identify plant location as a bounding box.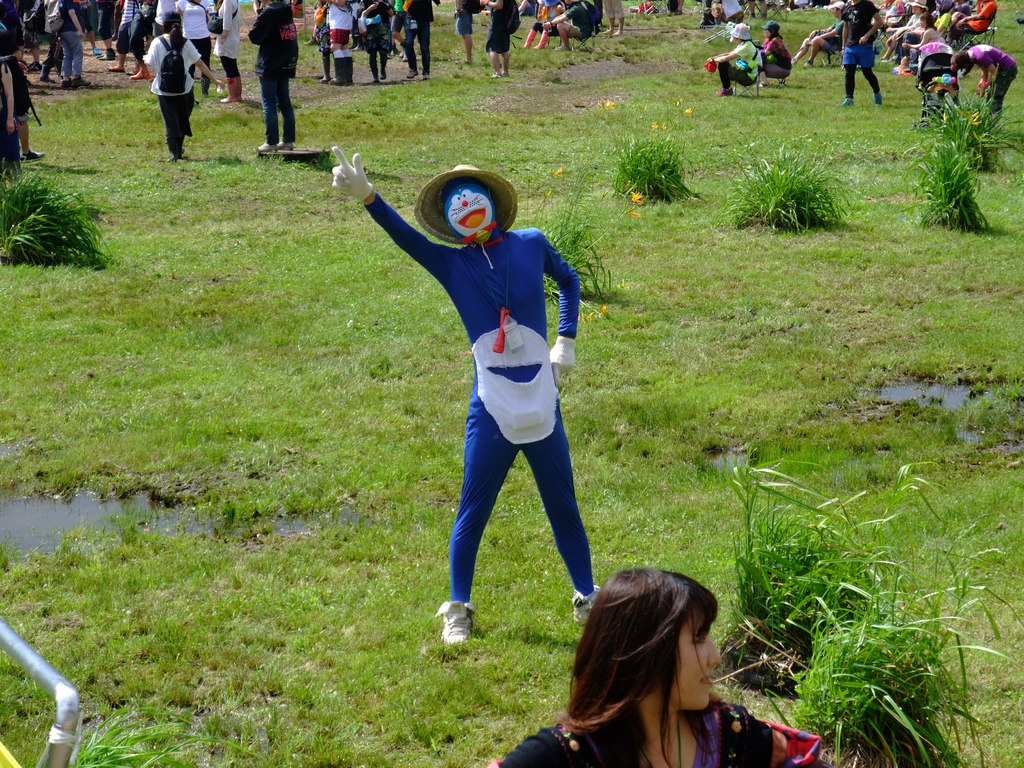
<box>716,135,854,234</box>.
